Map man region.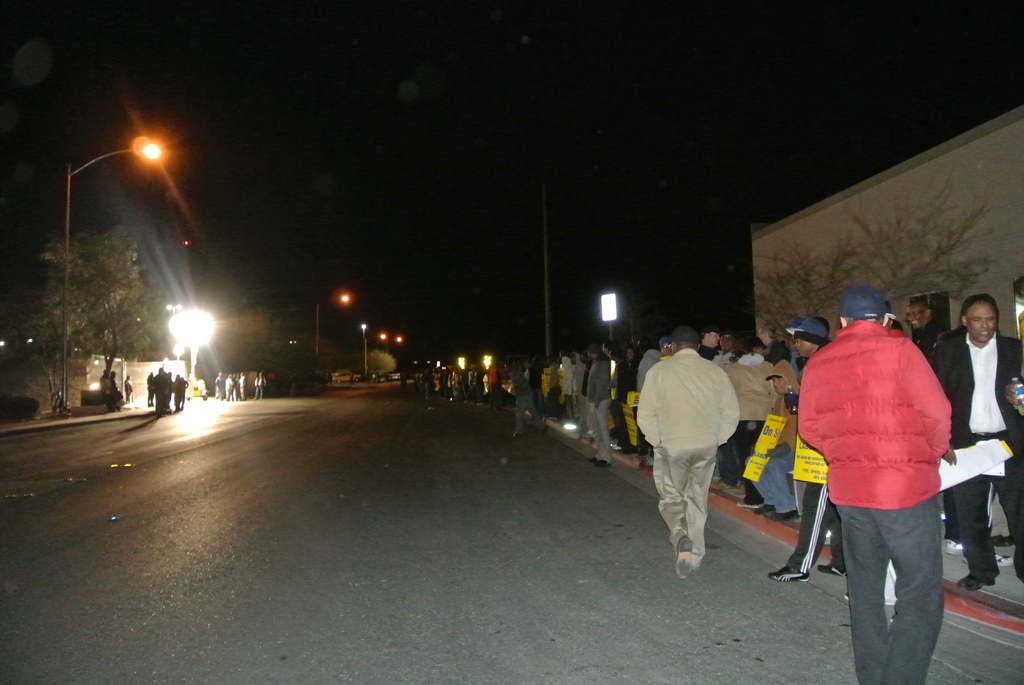
Mapped to (x1=559, y1=354, x2=577, y2=419).
